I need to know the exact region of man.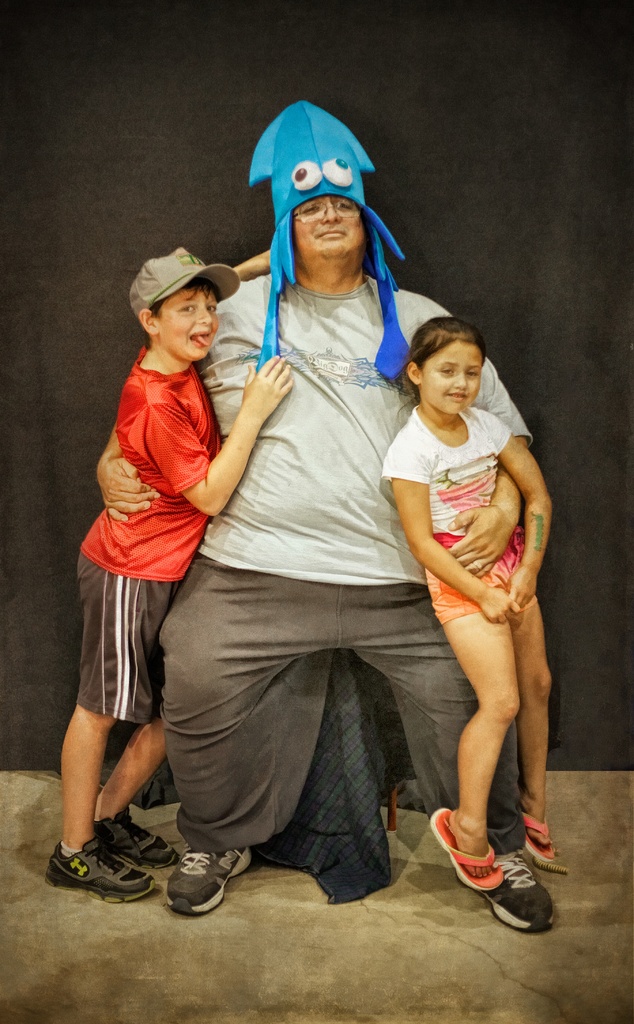
Region: region(150, 104, 559, 938).
